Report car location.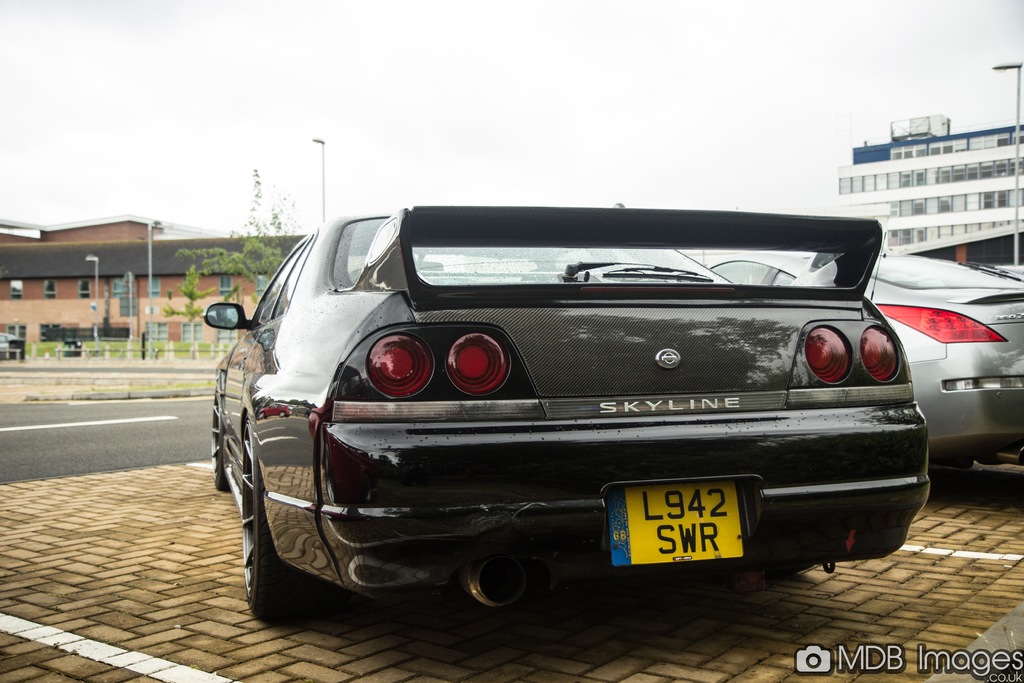
Report: BBox(206, 193, 949, 625).
